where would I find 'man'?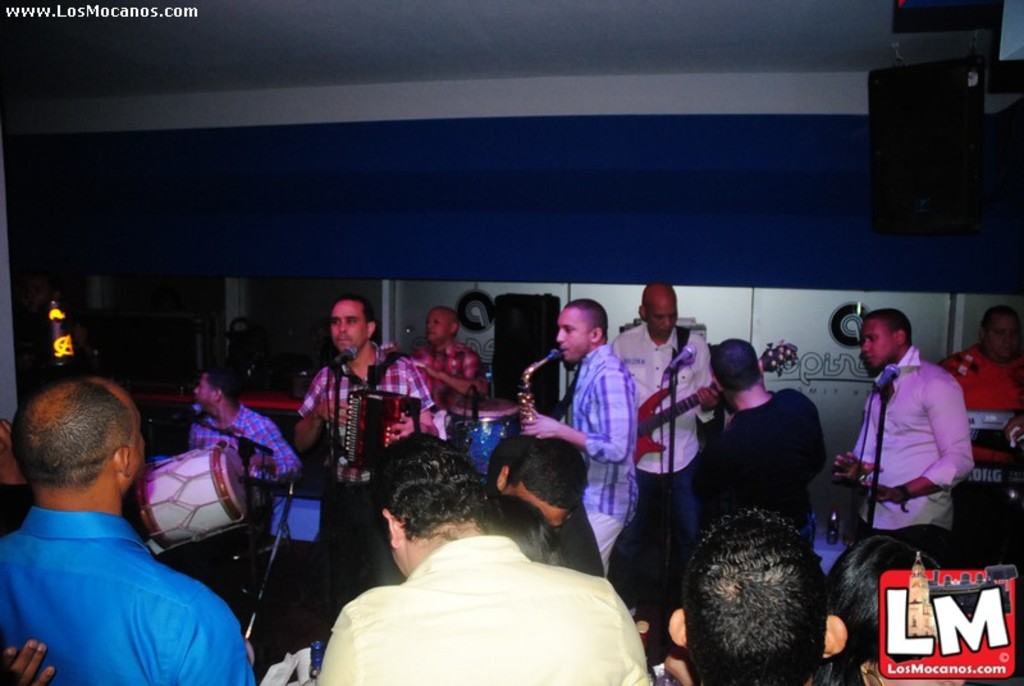
At 0 340 223 681.
